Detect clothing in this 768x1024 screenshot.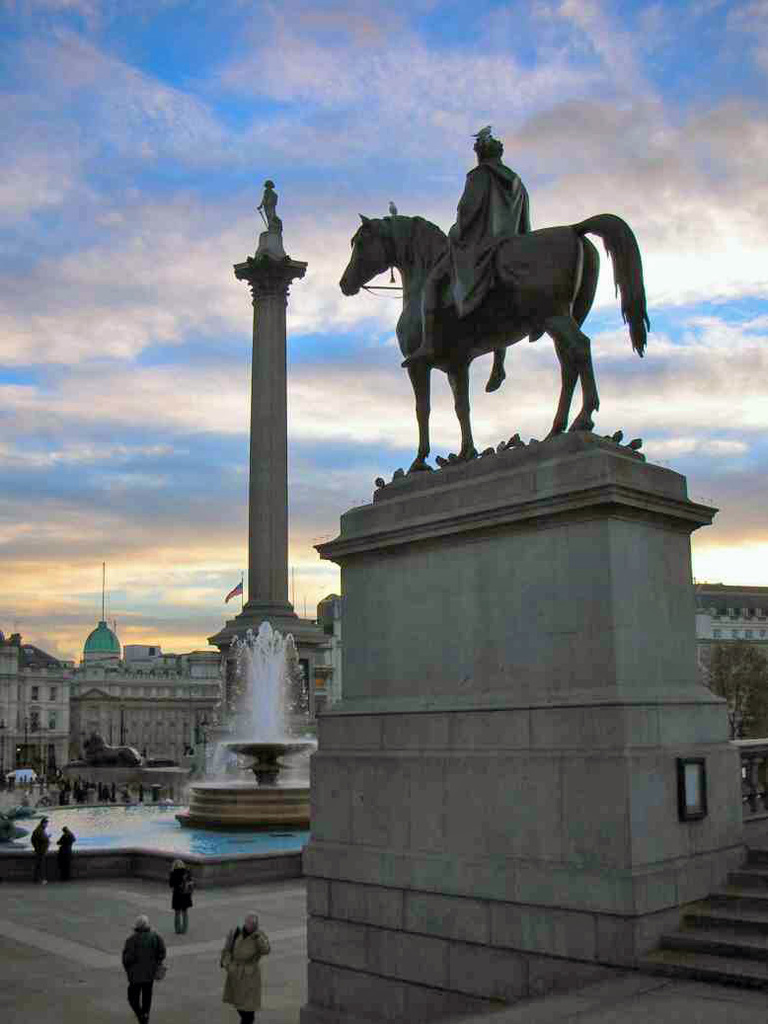
Detection: [56,829,74,865].
